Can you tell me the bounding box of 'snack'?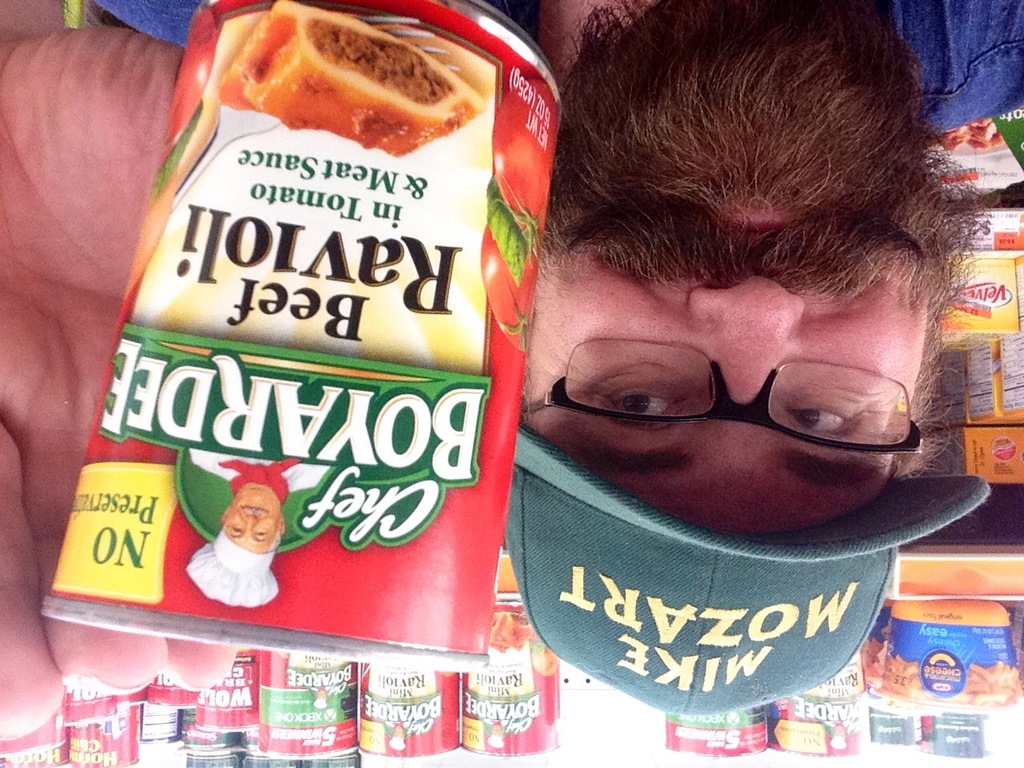
502,620,533,648.
